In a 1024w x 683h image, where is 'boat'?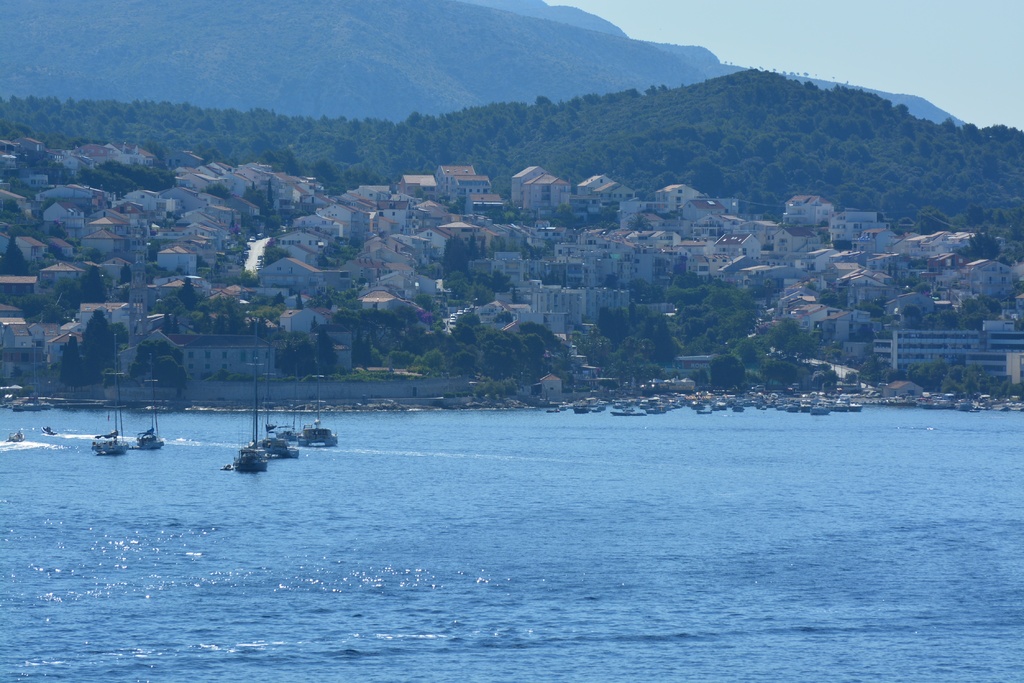
(x1=84, y1=337, x2=136, y2=458).
